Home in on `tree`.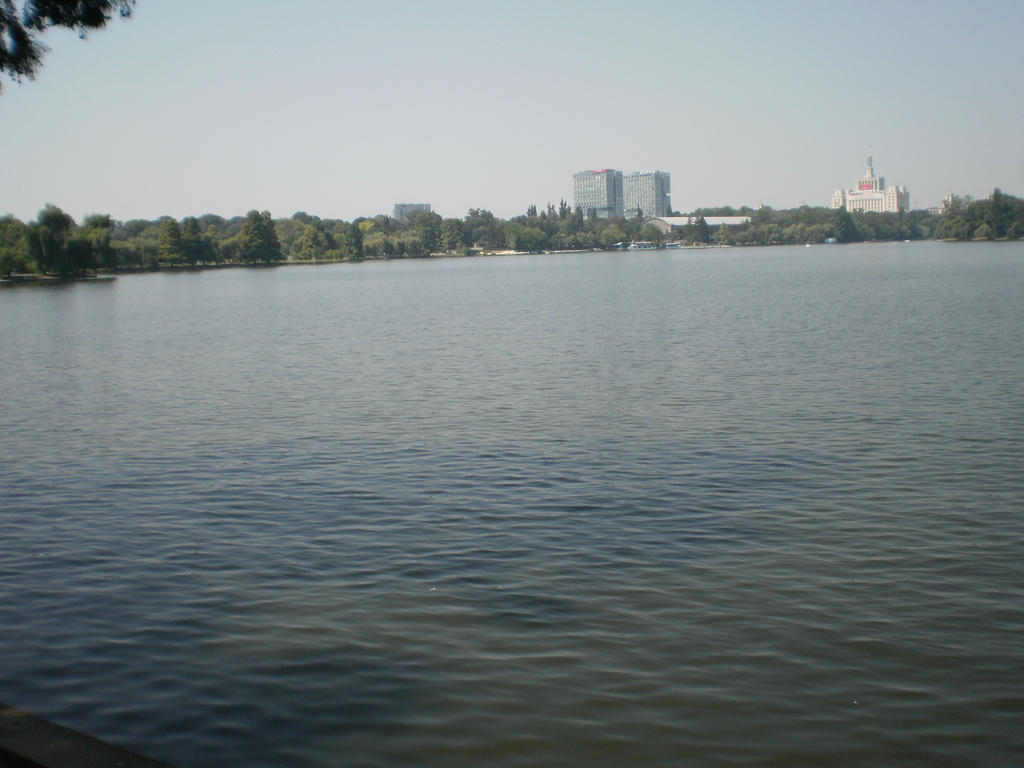
Homed in at [239, 212, 271, 263].
